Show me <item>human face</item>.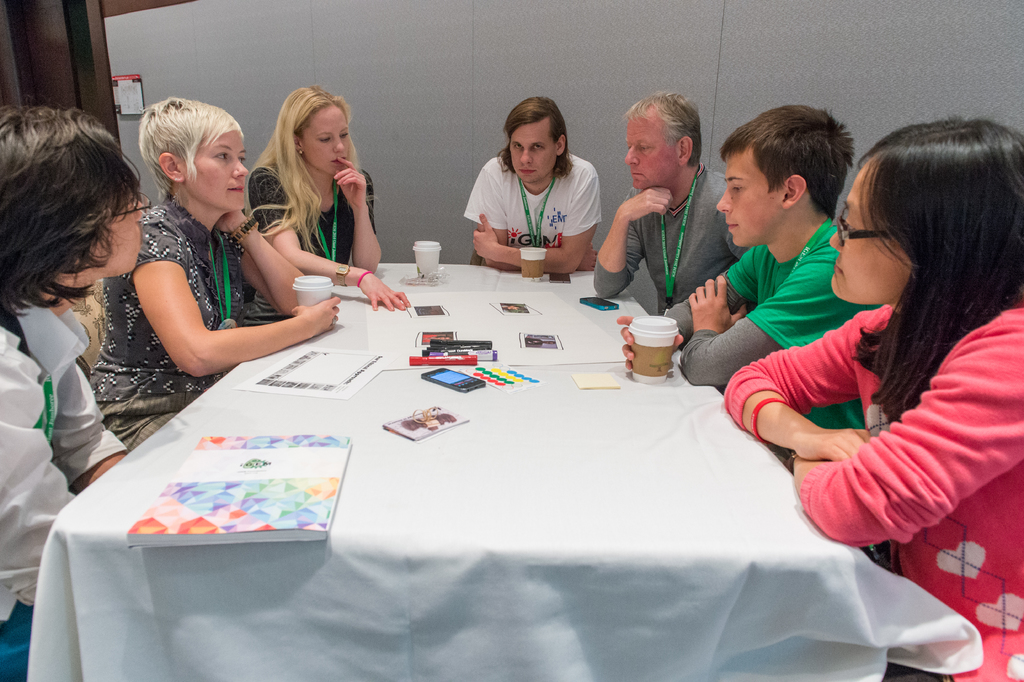
<item>human face</item> is here: rect(716, 156, 782, 247).
